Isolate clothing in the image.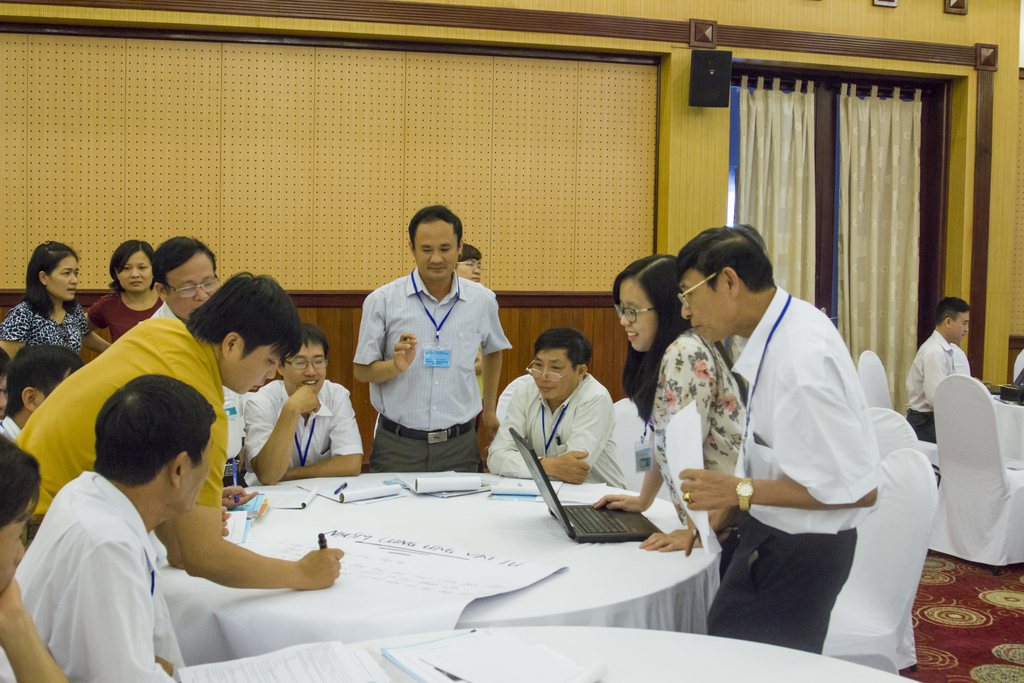
Isolated region: [left=650, top=331, right=746, bottom=527].
